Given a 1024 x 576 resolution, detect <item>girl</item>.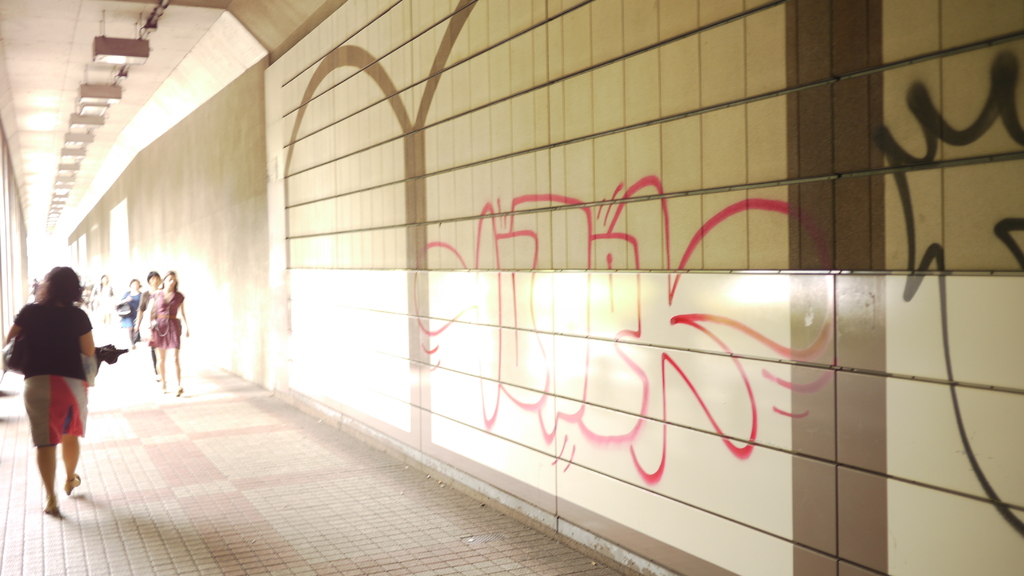
(left=148, top=268, right=189, bottom=396).
